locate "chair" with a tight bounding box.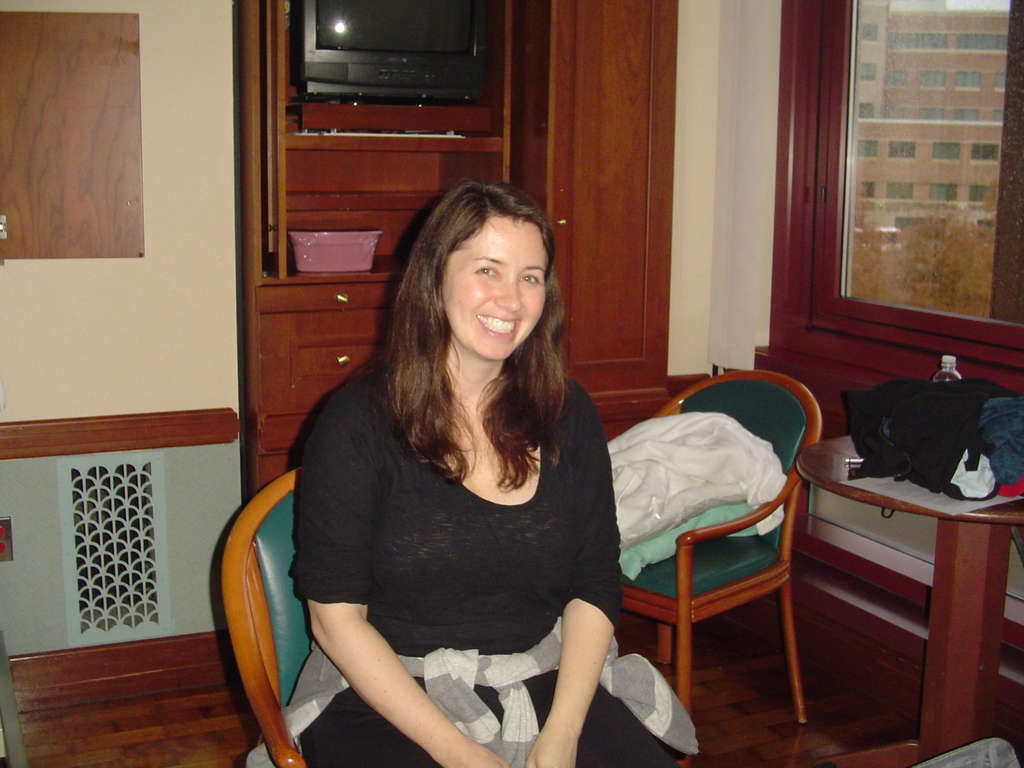
607, 384, 831, 739.
